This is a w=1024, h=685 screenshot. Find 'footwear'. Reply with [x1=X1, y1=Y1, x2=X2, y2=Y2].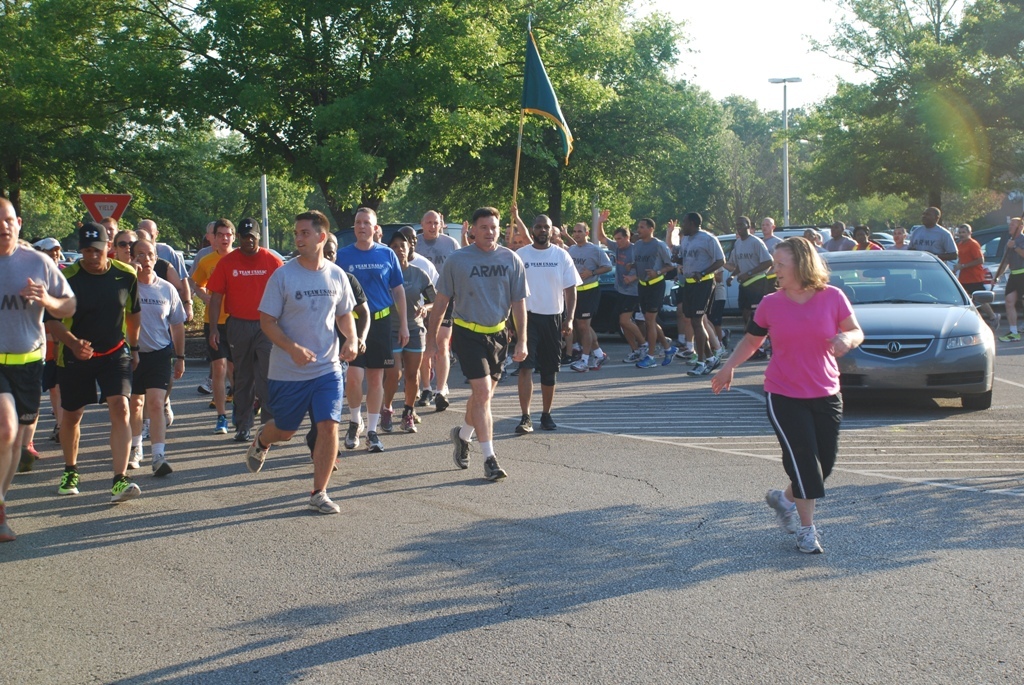
[x1=195, y1=377, x2=214, y2=393].
